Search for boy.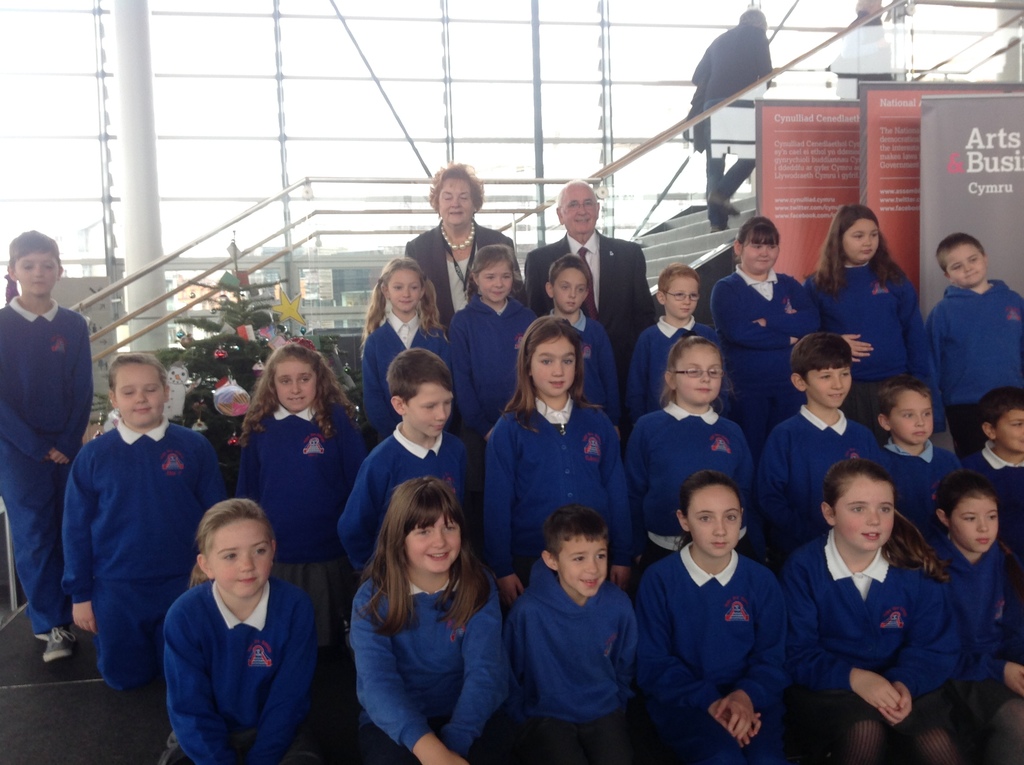
Found at 494, 506, 640, 761.
